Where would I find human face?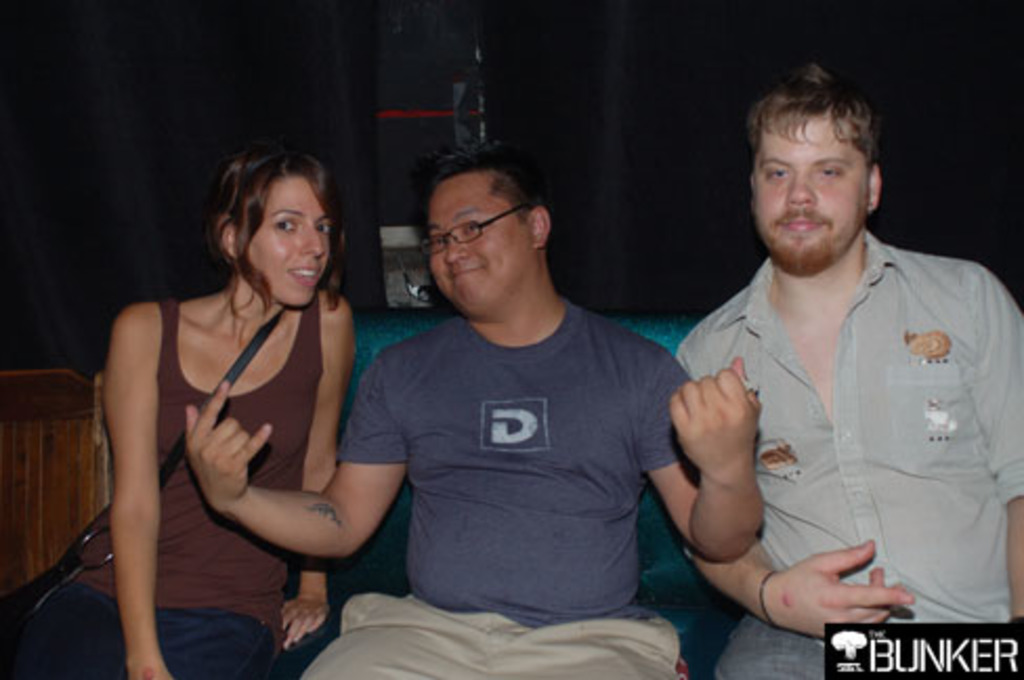
At box=[422, 174, 531, 313].
